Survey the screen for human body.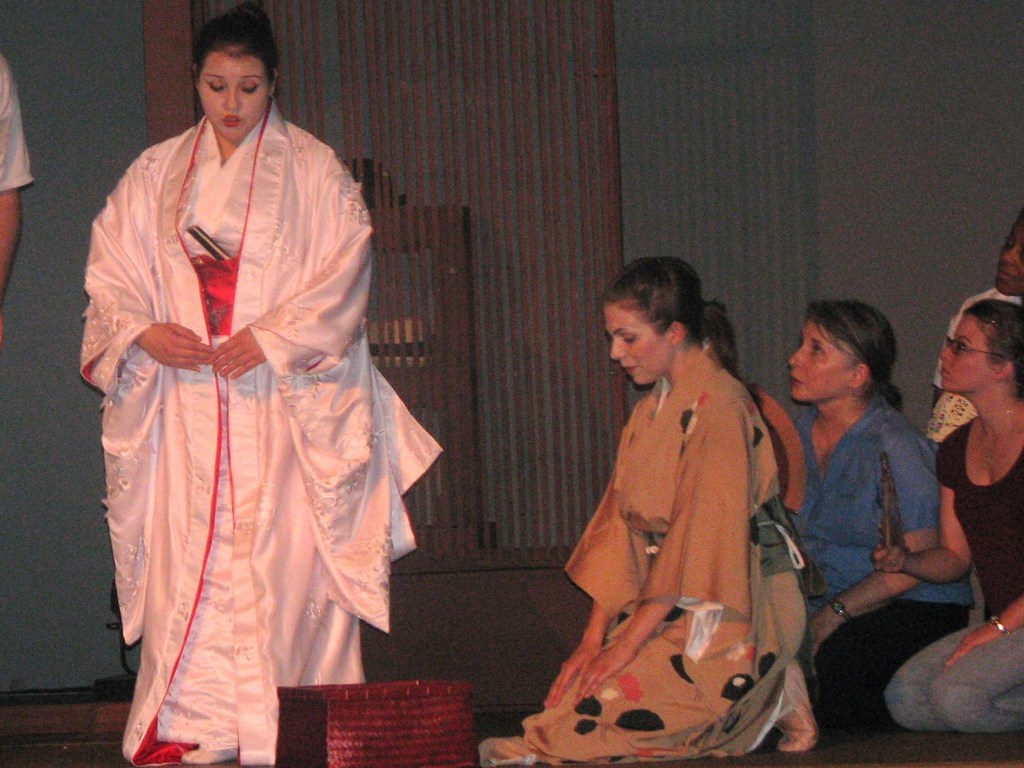
Survey found: region(873, 413, 1023, 733).
